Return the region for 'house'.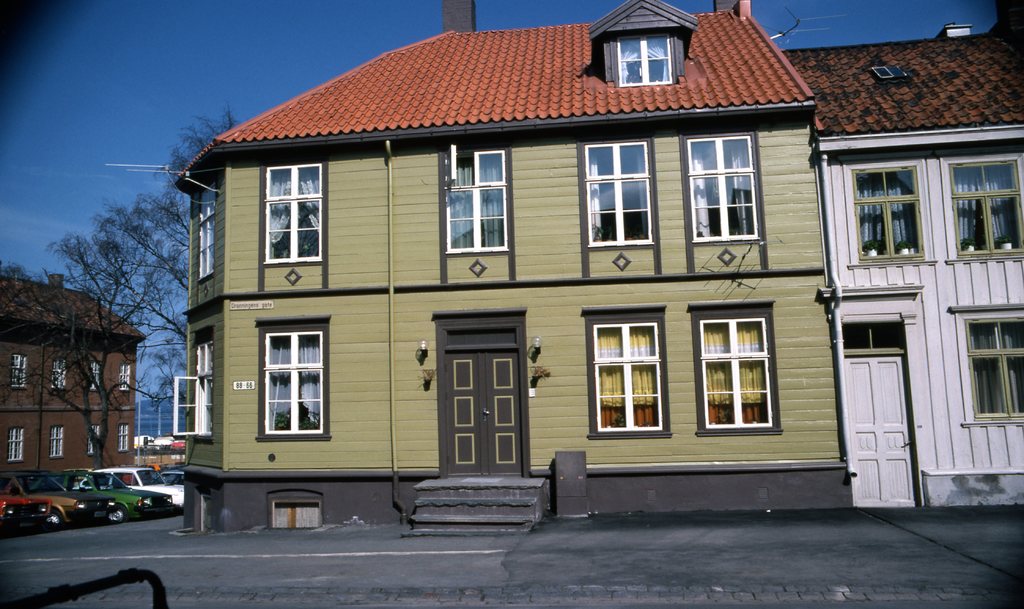
bbox=[0, 251, 157, 500].
